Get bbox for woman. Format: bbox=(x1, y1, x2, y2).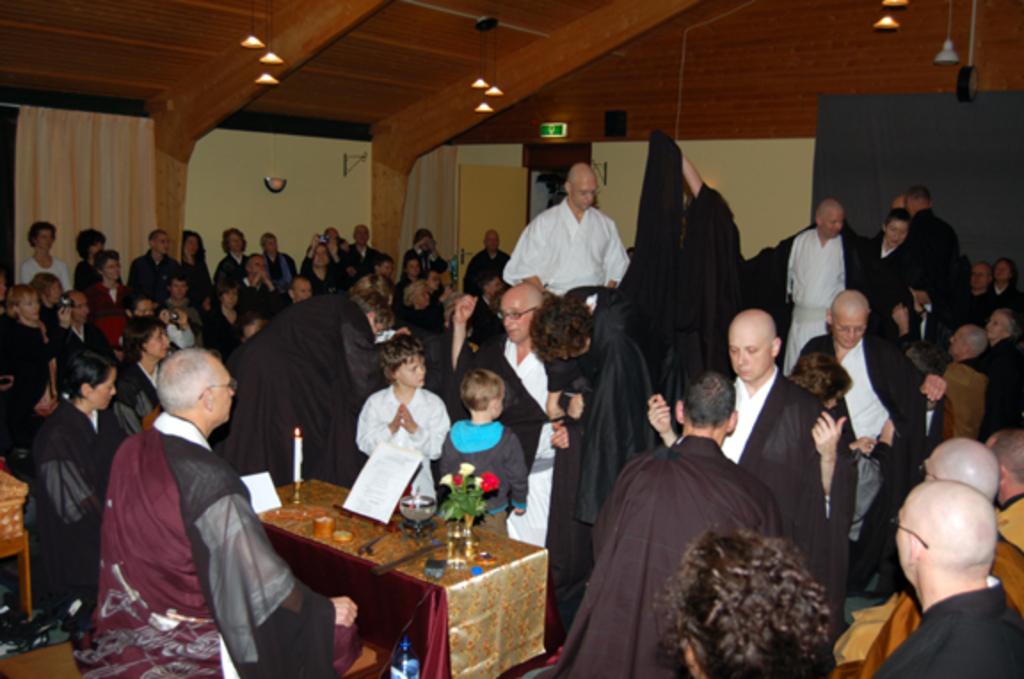
bbox=(987, 309, 1022, 421).
